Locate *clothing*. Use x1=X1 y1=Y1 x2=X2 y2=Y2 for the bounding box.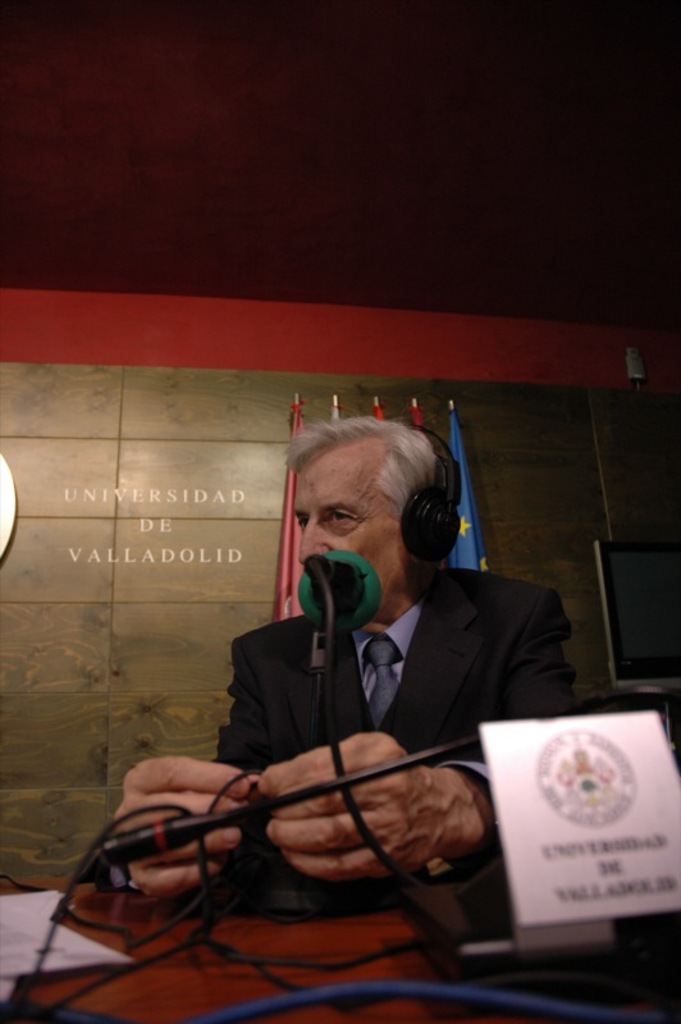
x1=168 y1=507 x2=565 y2=919.
